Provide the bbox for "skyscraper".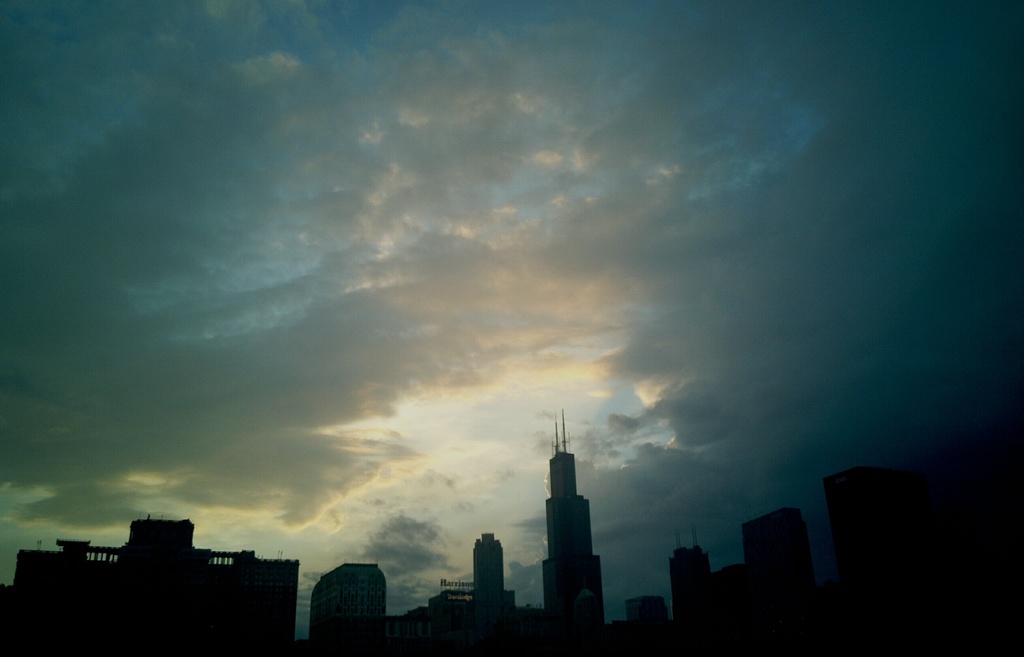
BBox(820, 461, 909, 579).
